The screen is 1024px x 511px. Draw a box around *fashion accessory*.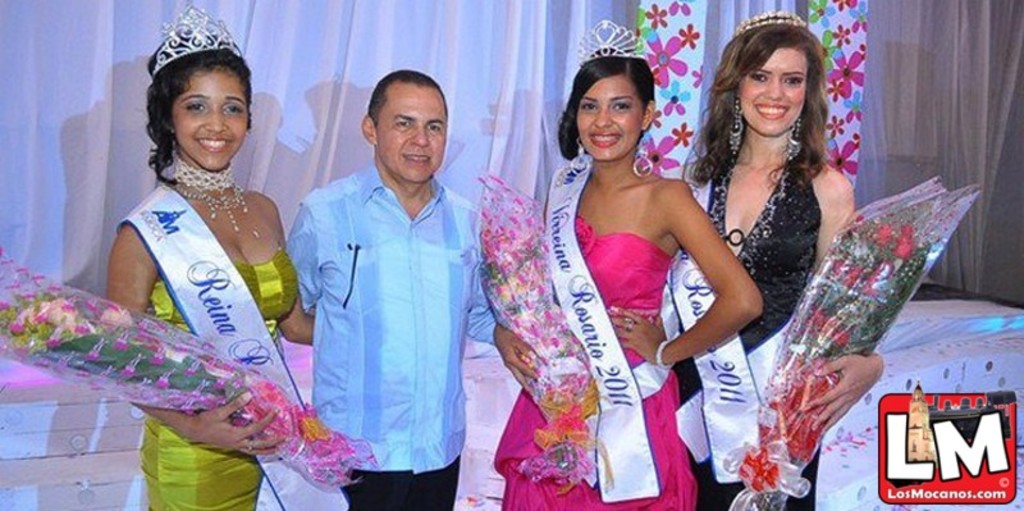
bbox=(631, 129, 657, 173).
